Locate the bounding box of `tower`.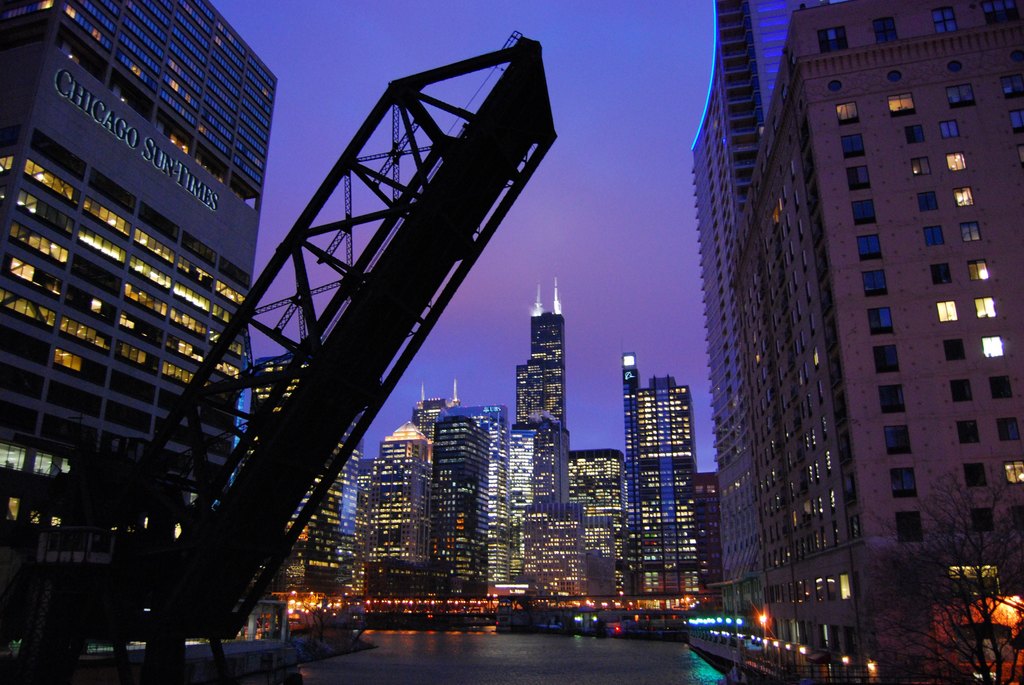
Bounding box: 510,308,569,449.
